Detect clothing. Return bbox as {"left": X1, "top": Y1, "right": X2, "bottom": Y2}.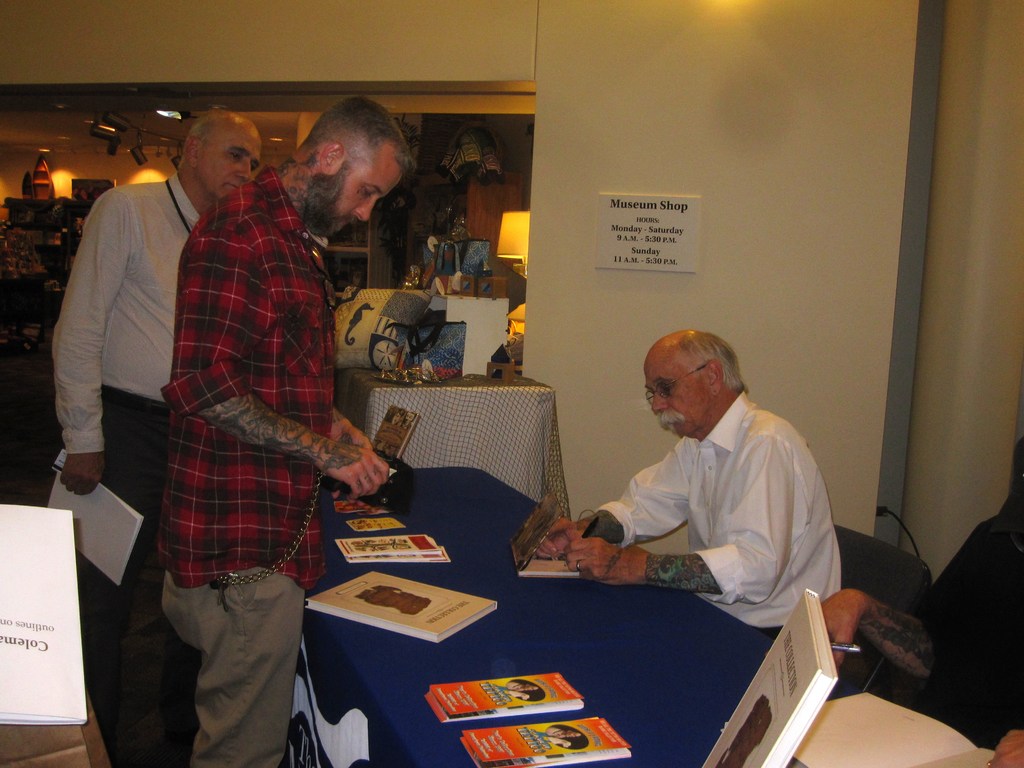
{"left": 154, "top": 166, "right": 377, "bottom": 767}.
